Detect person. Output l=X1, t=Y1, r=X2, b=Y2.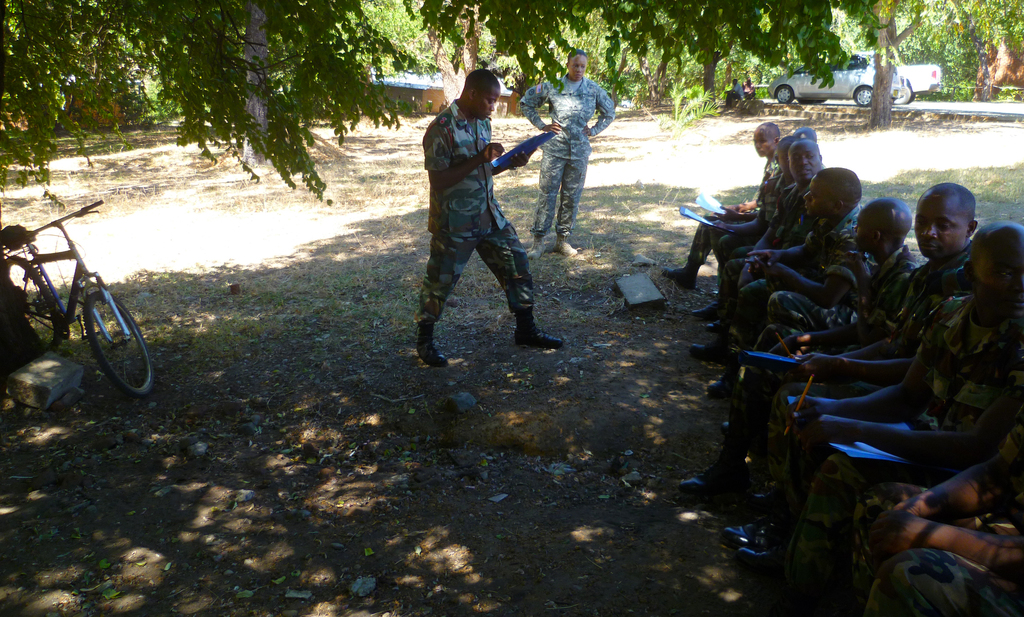
l=518, t=47, r=616, b=256.
